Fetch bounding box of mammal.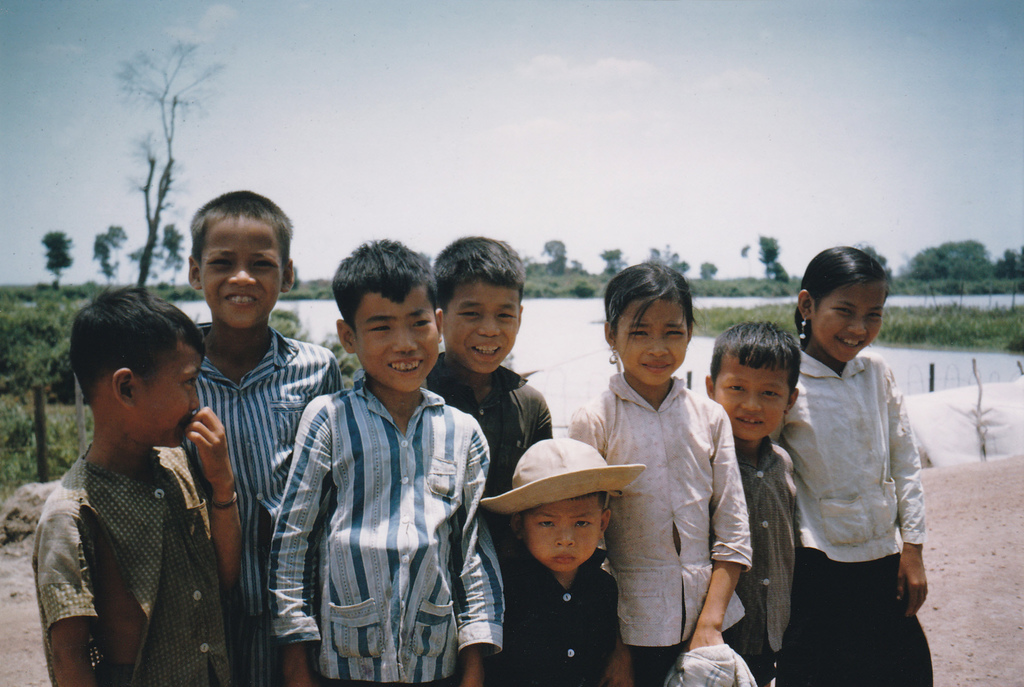
Bbox: [180,191,351,686].
